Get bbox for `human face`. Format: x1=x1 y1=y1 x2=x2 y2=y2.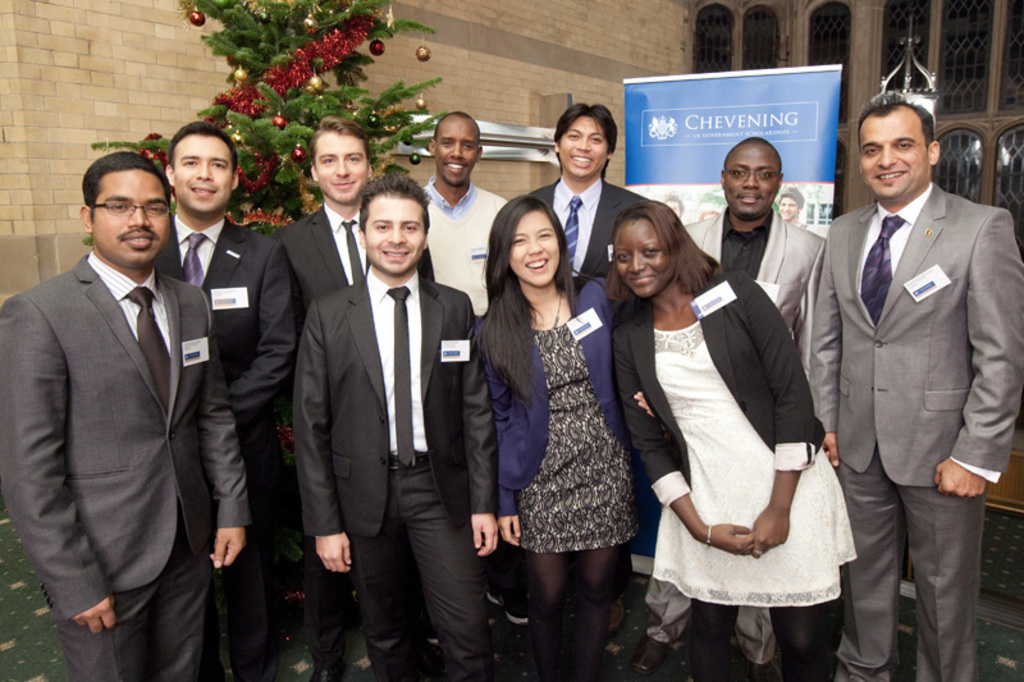
x1=613 y1=221 x2=673 y2=296.
